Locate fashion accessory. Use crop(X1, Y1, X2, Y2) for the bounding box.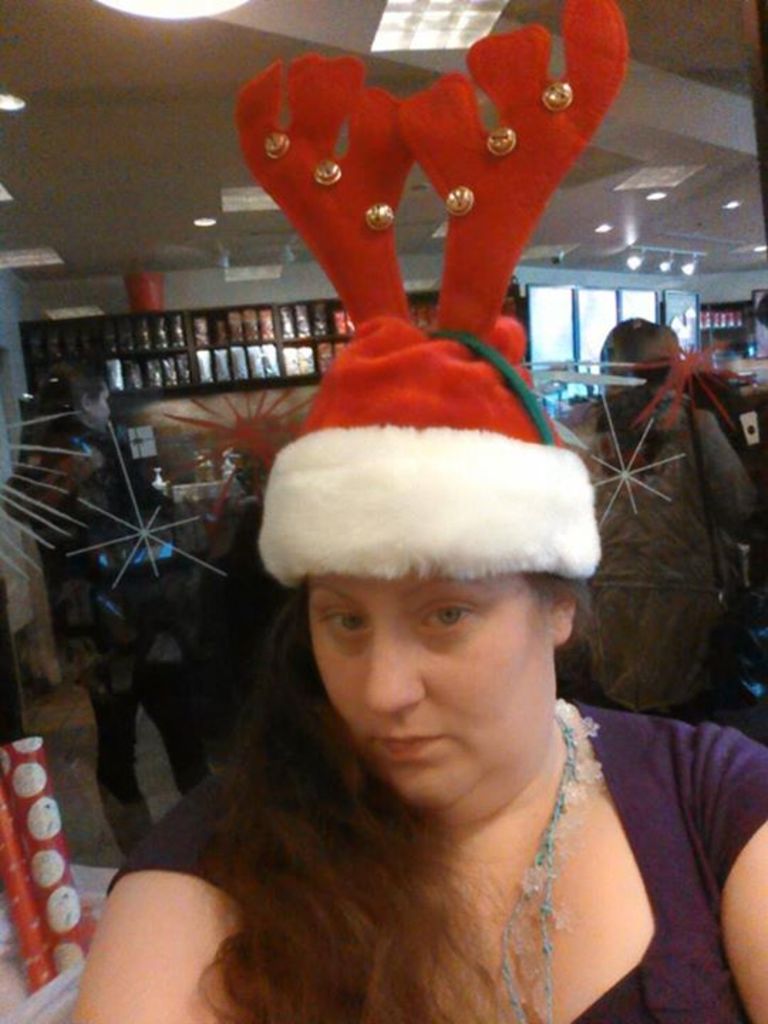
crop(260, 0, 626, 579).
